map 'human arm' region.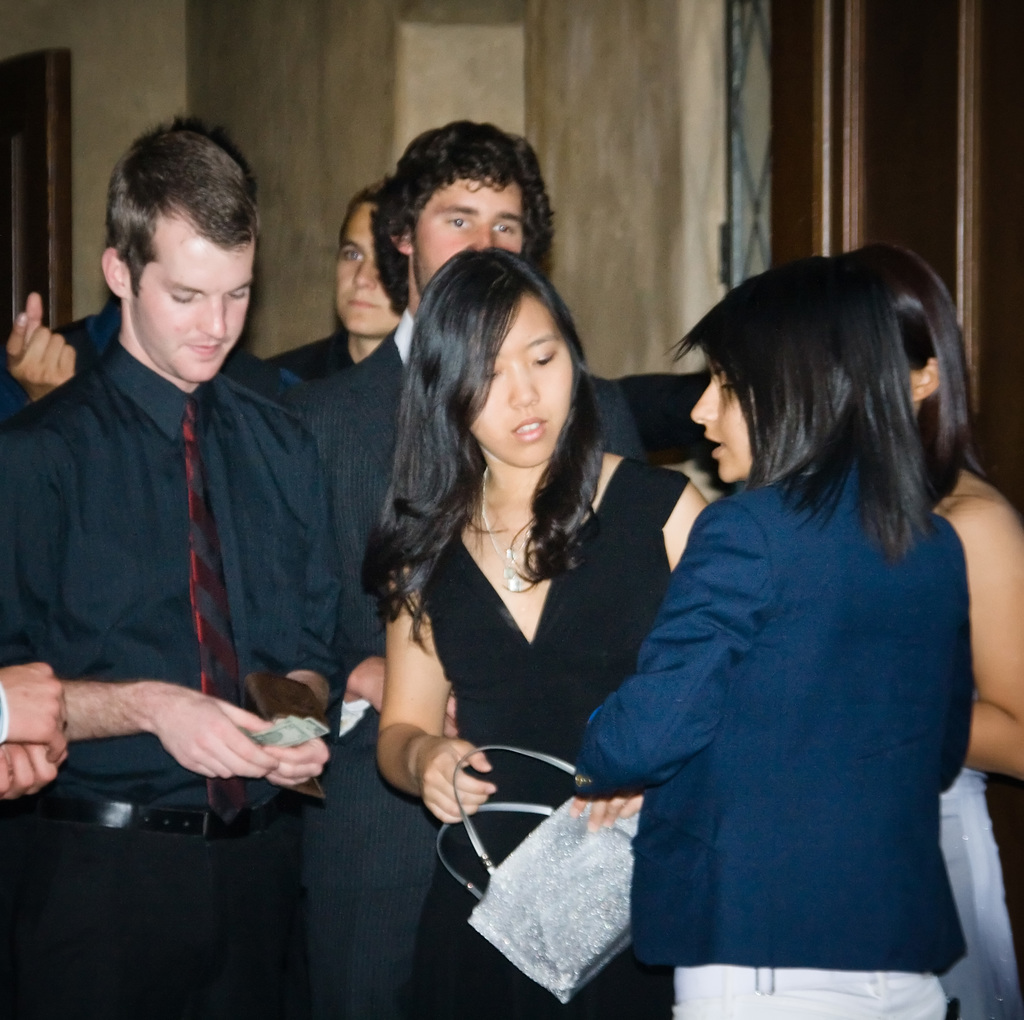
Mapped to [263, 416, 360, 798].
